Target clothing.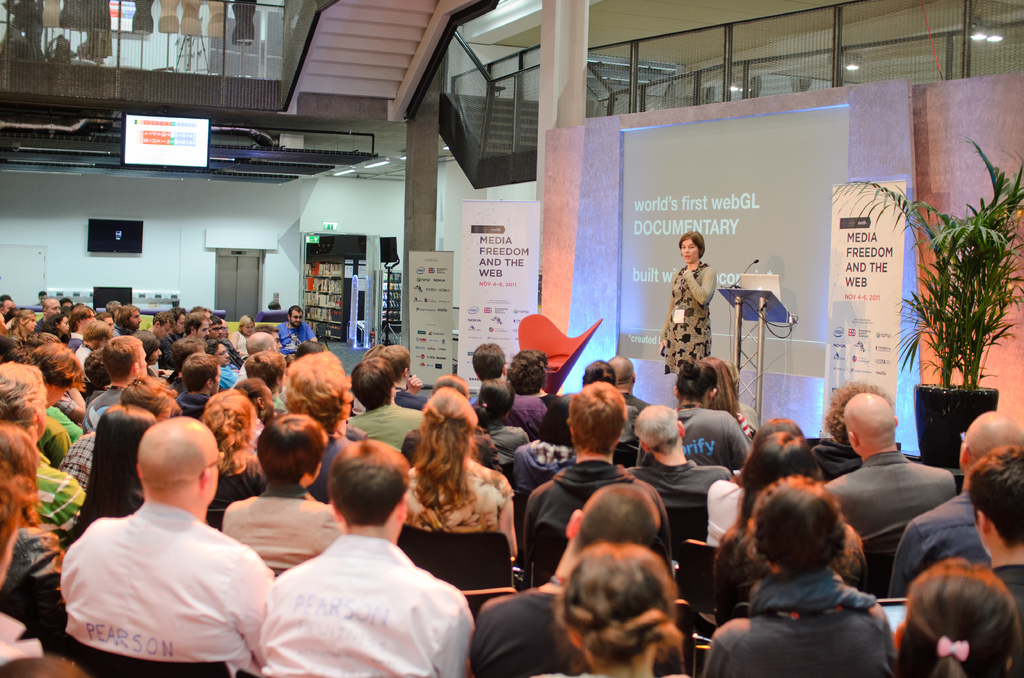
Target region: {"x1": 486, "y1": 422, "x2": 528, "y2": 471}.
